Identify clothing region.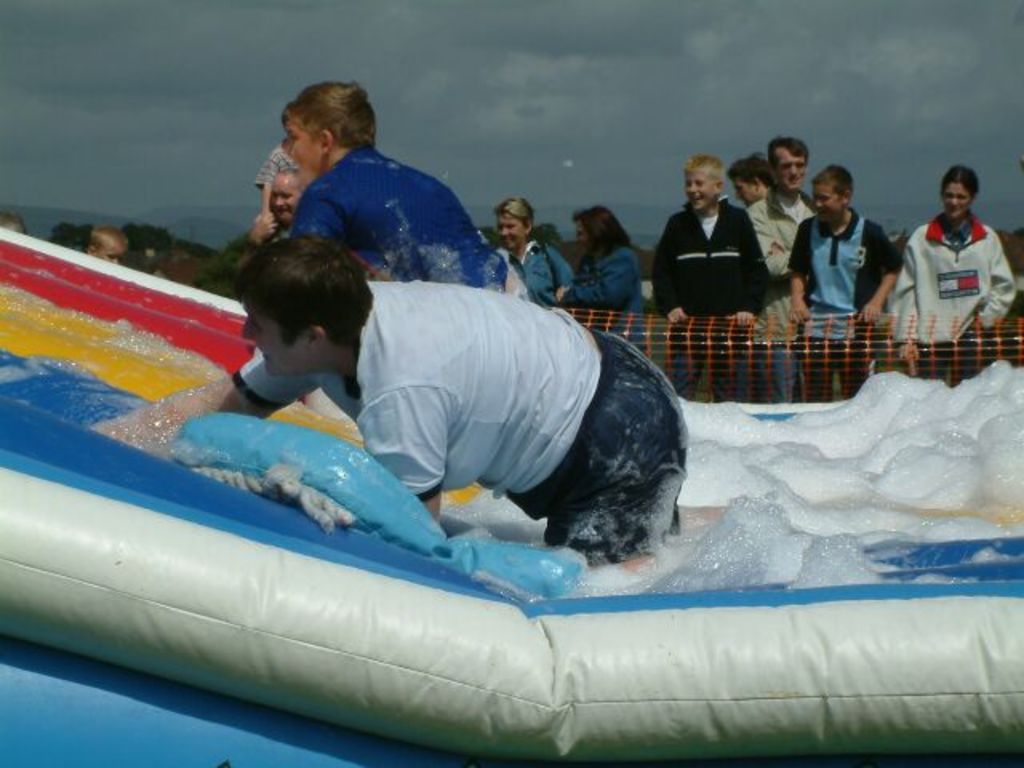
Region: bbox=[570, 246, 656, 355].
